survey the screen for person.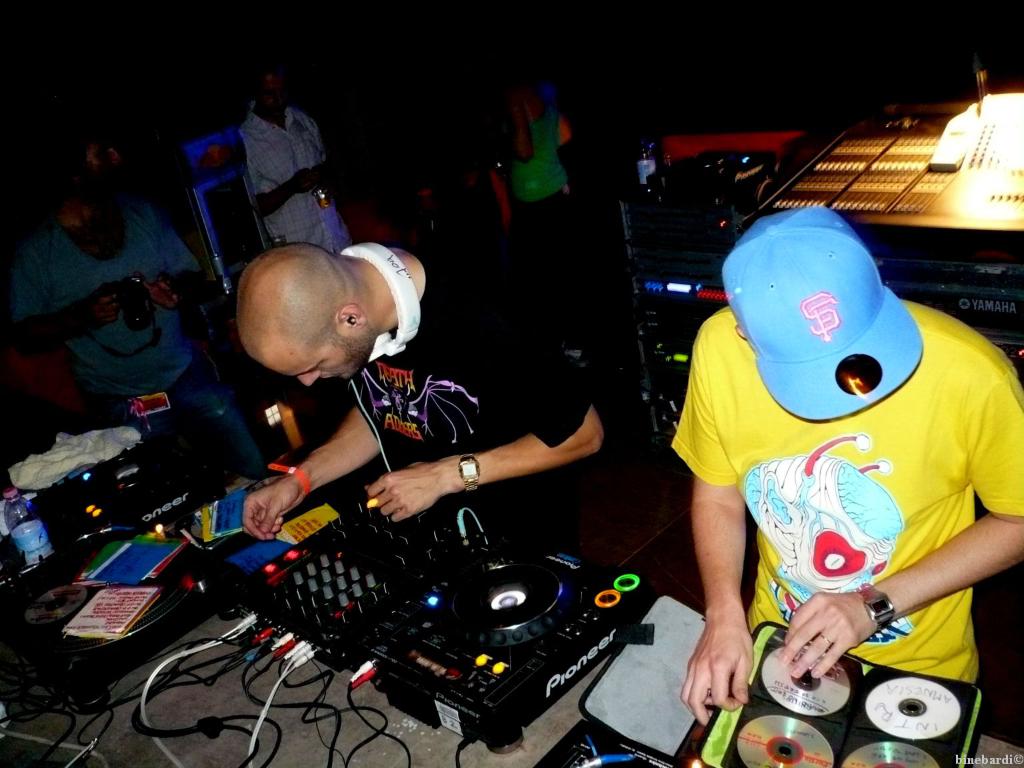
Survey found: bbox=[235, 63, 355, 255].
